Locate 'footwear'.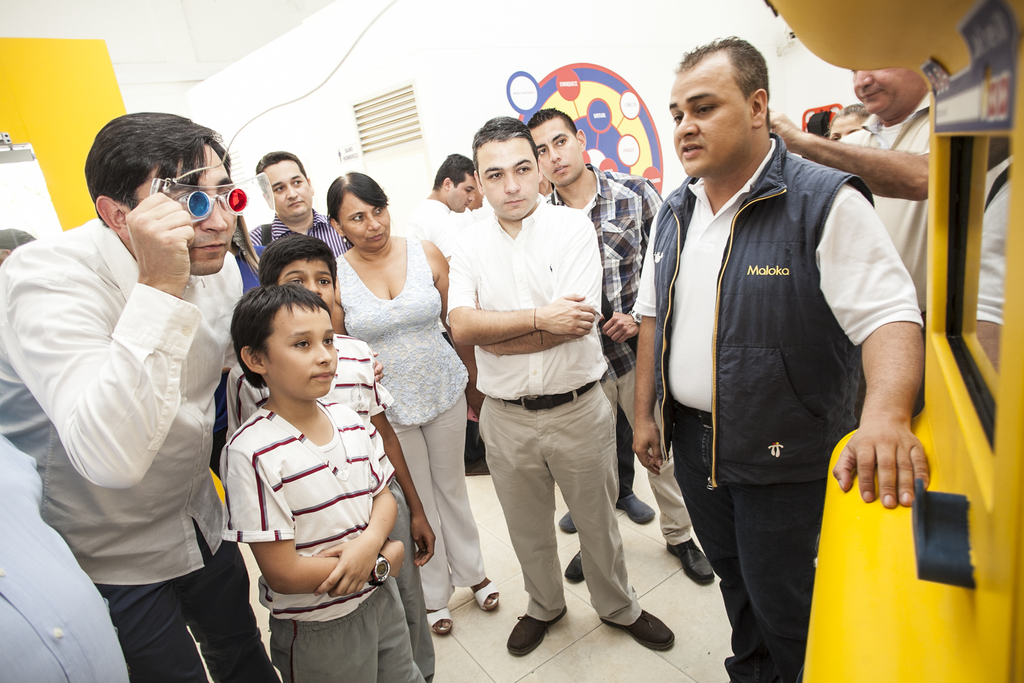
Bounding box: detection(467, 582, 502, 612).
